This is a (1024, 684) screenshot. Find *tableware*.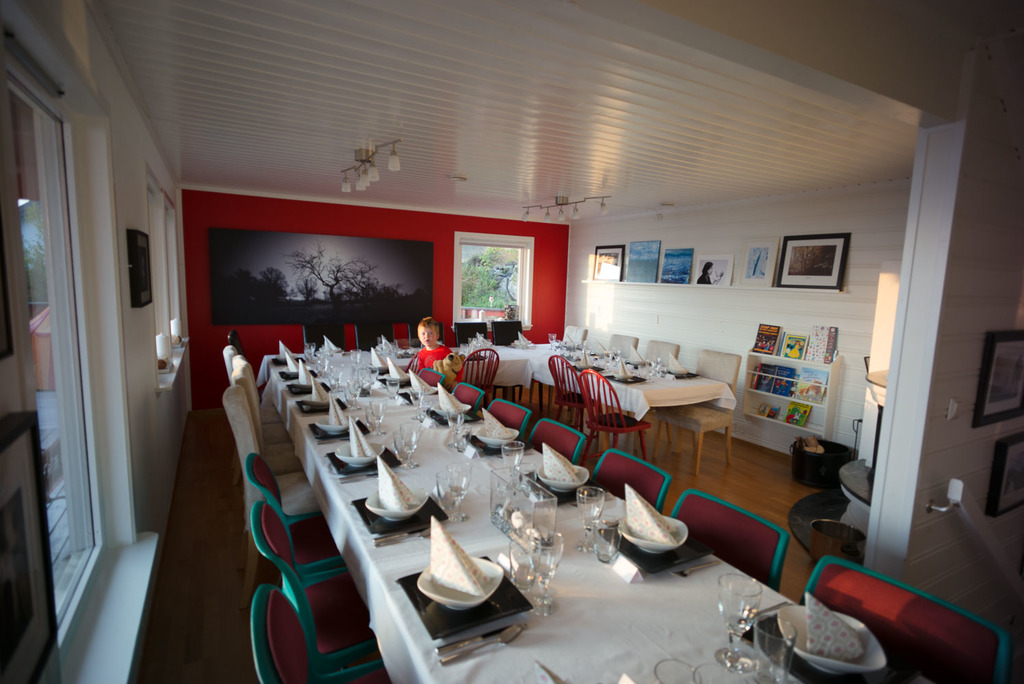
Bounding box: (334,440,386,471).
